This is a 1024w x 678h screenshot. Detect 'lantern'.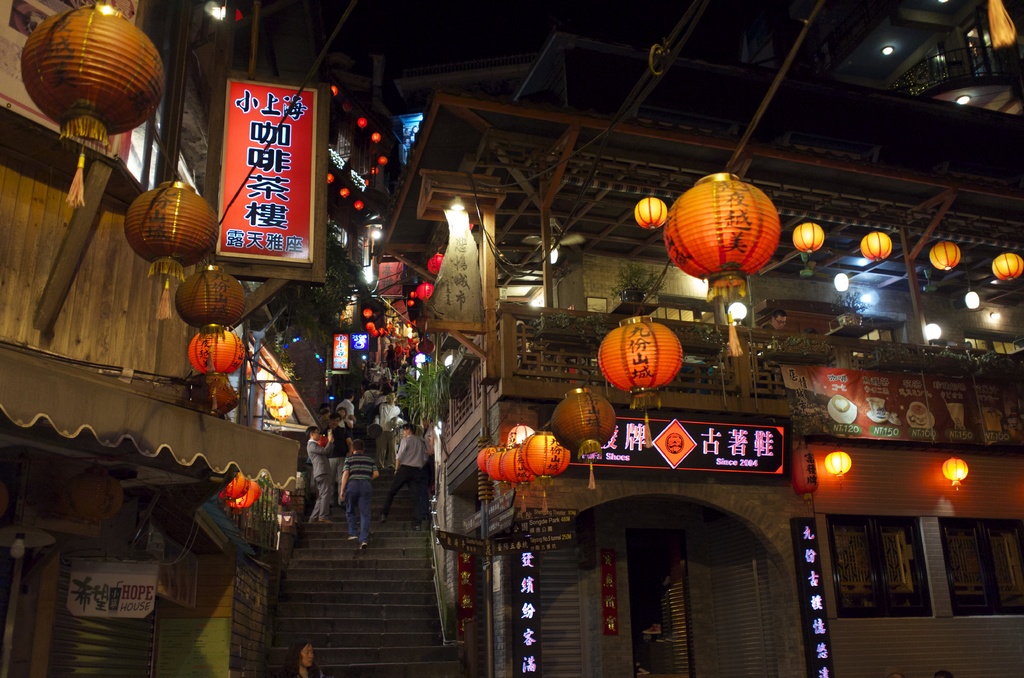
[x1=929, y1=242, x2=959, y2=271].
